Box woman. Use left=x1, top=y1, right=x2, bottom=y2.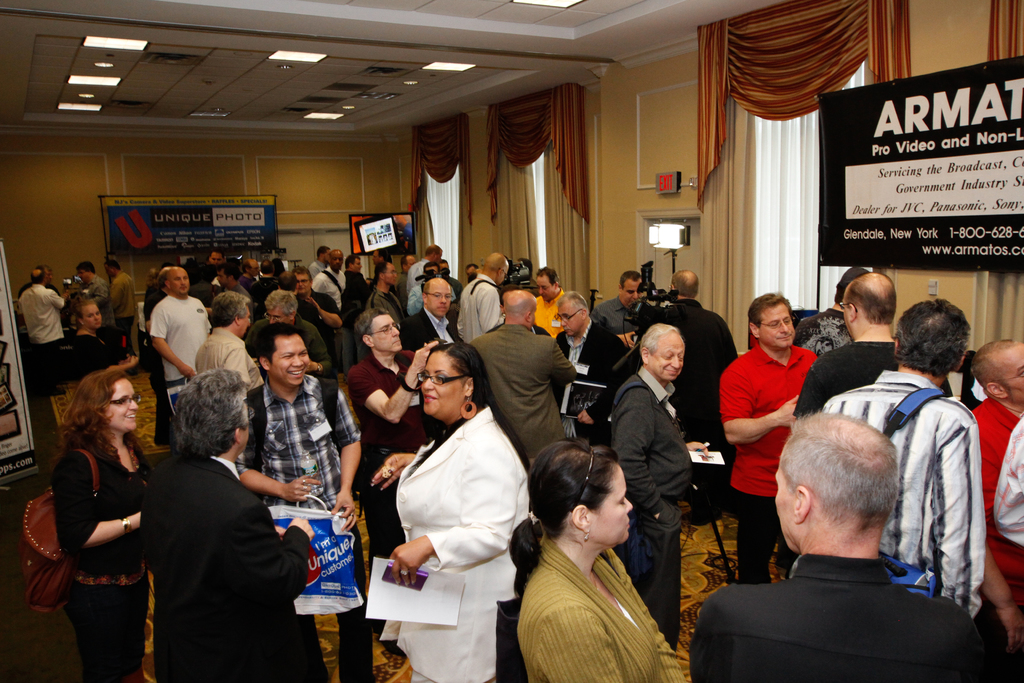
left=49, top=372, right=154, bottom=682.
